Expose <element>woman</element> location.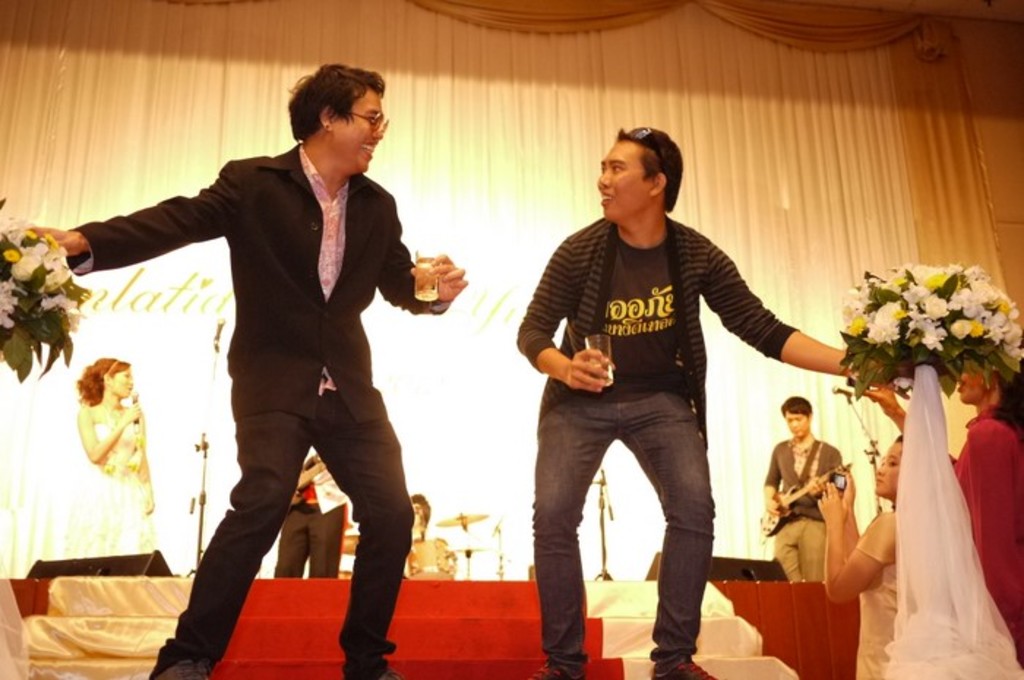
Exposed at region(806, 433, 916, 679).
